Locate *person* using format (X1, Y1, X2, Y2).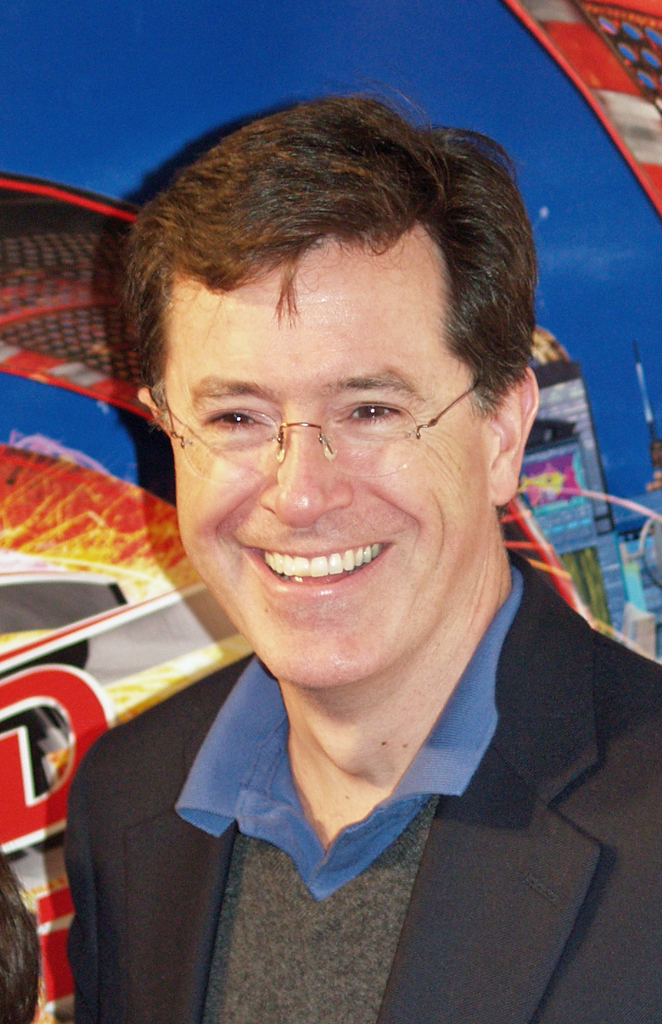
(49, 83, 616, 992).
